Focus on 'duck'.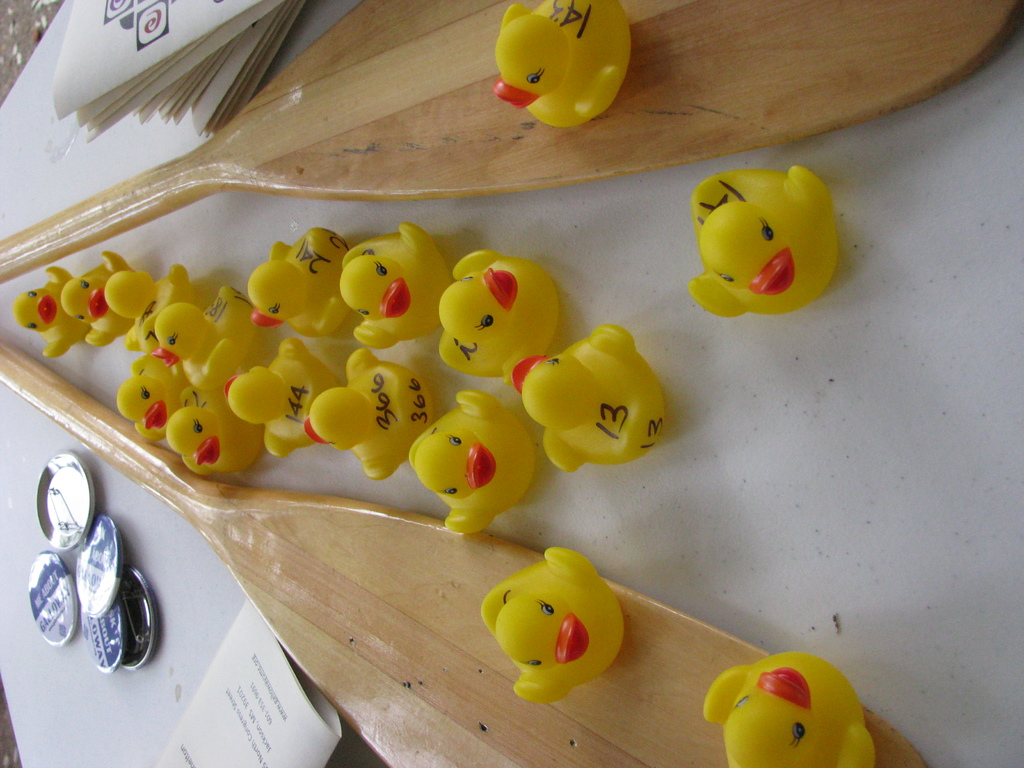
Focused at select_region(694, 155, 842, 310).
